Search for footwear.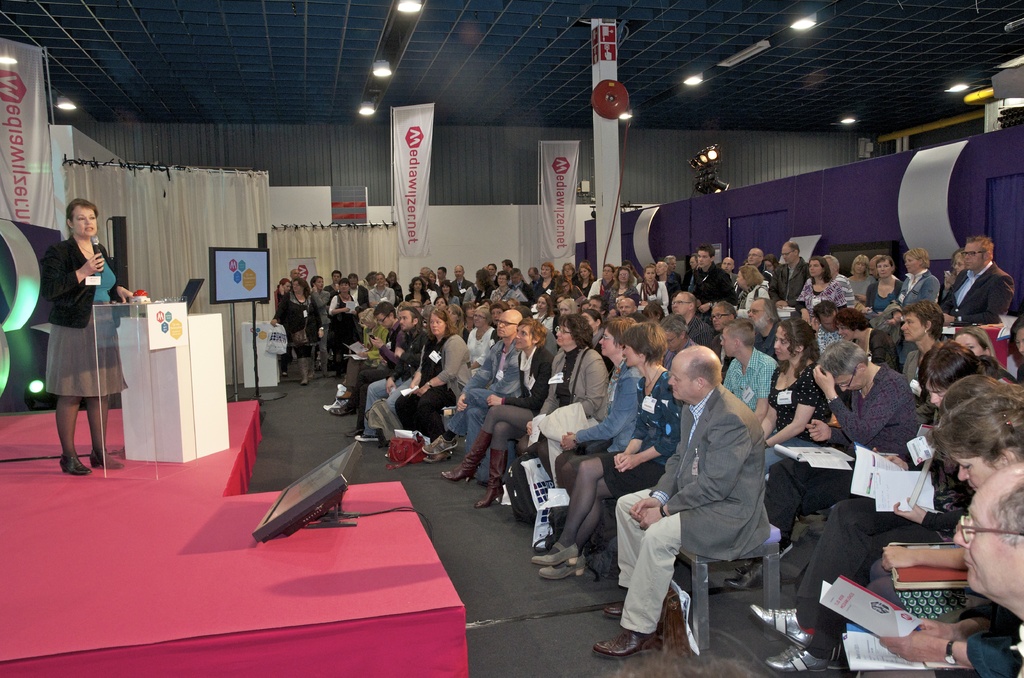
Found at {"x1": 422, "y1": 439, "x2": 451, "y2": 464}.
